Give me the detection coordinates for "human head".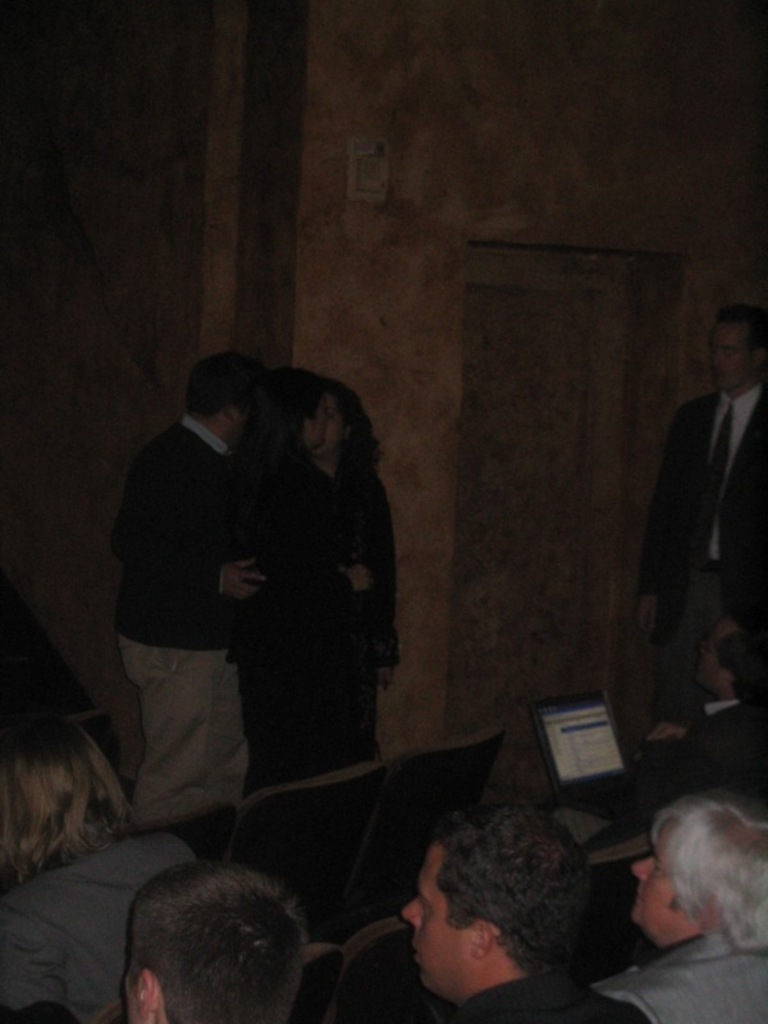
{"left": 398, "top": 806, "right": 585, "bottom": 1001}.
